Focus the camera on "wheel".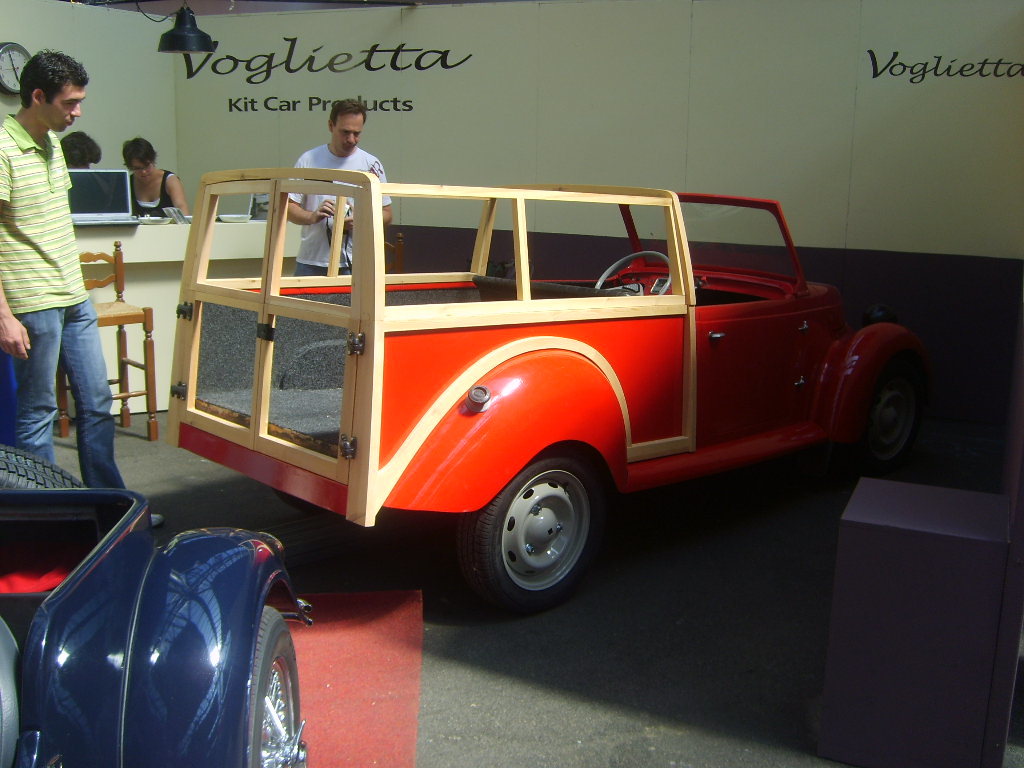
Focus region: [x1=469, y1=452, x2=598, y2=621].
